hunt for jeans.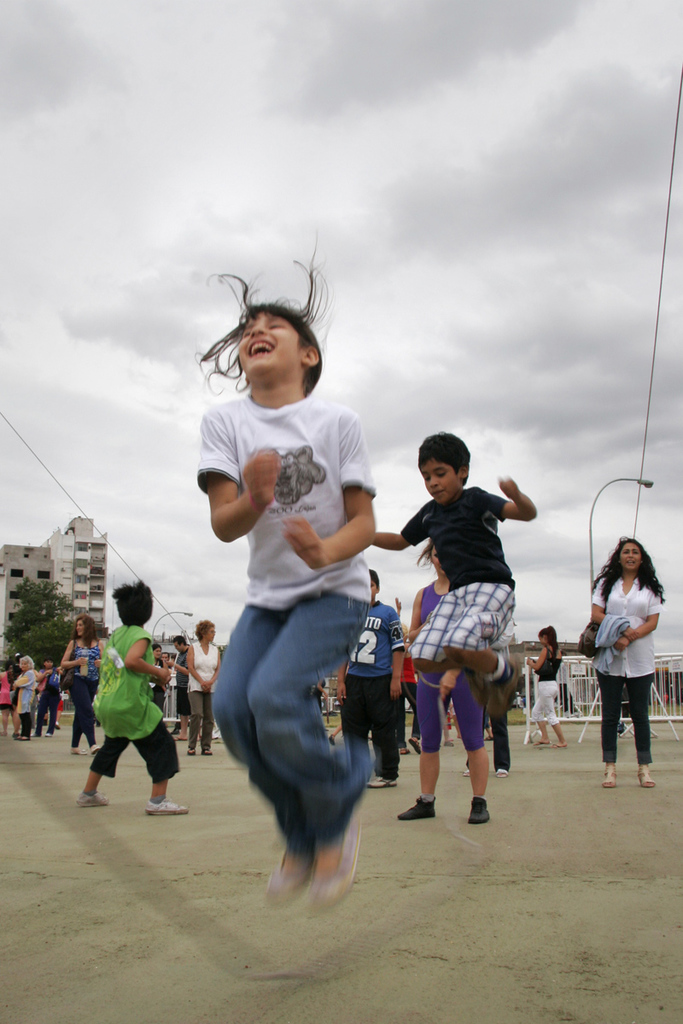
Hunted down at box(531, 685, 557, 724).
